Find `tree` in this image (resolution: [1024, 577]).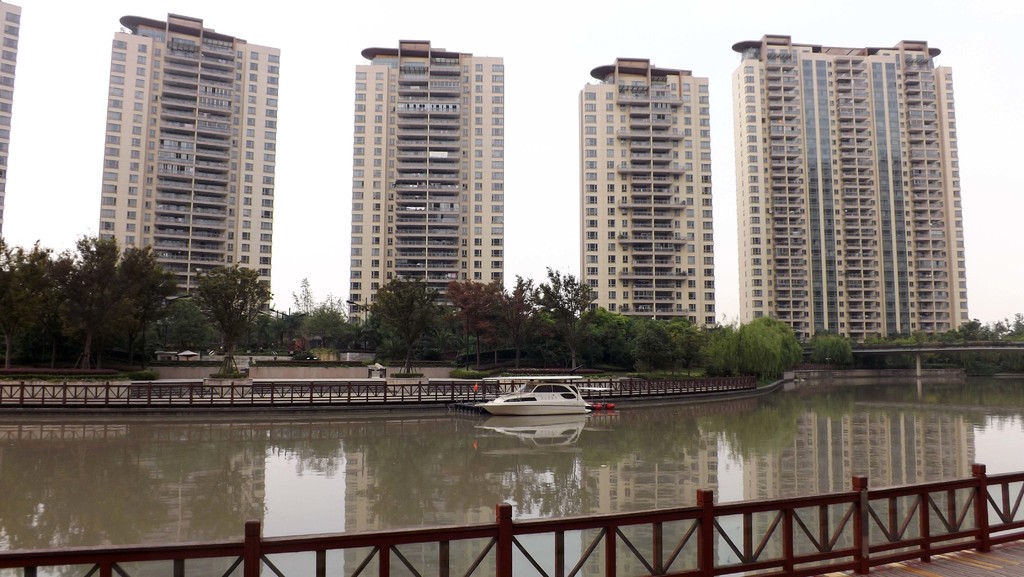
{"x1": 531, "y1": 256, "x2": 594, "y2": 372}.
